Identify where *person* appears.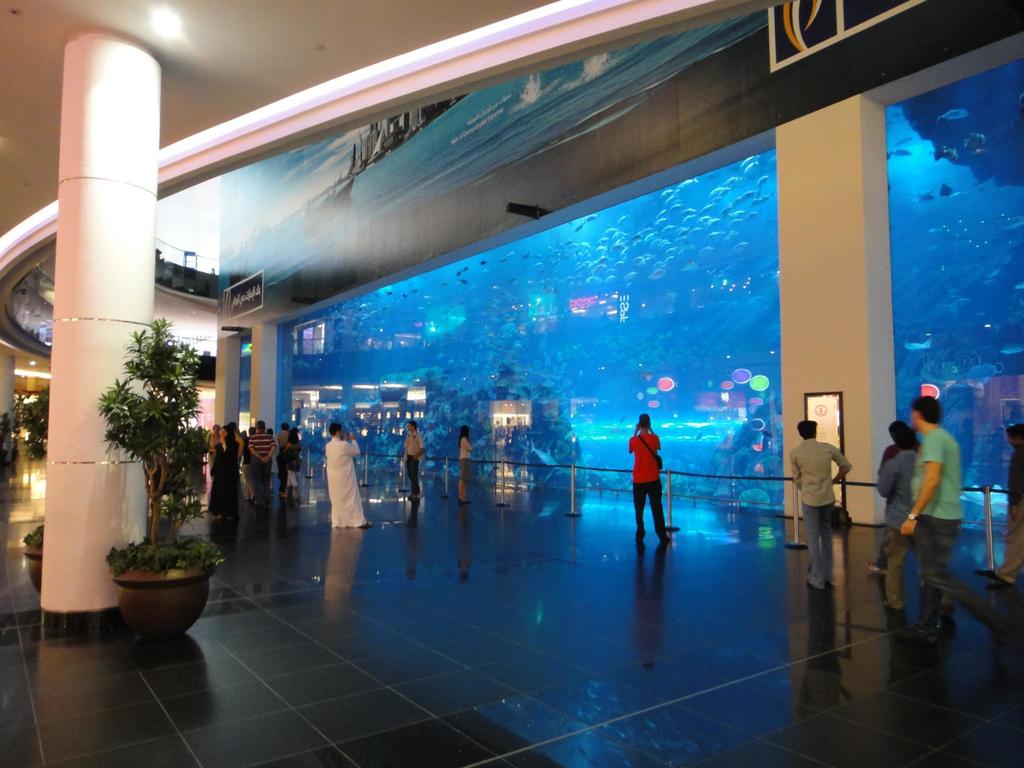
Appears at <bbox>459, 424, 474, 503</bbox>.
